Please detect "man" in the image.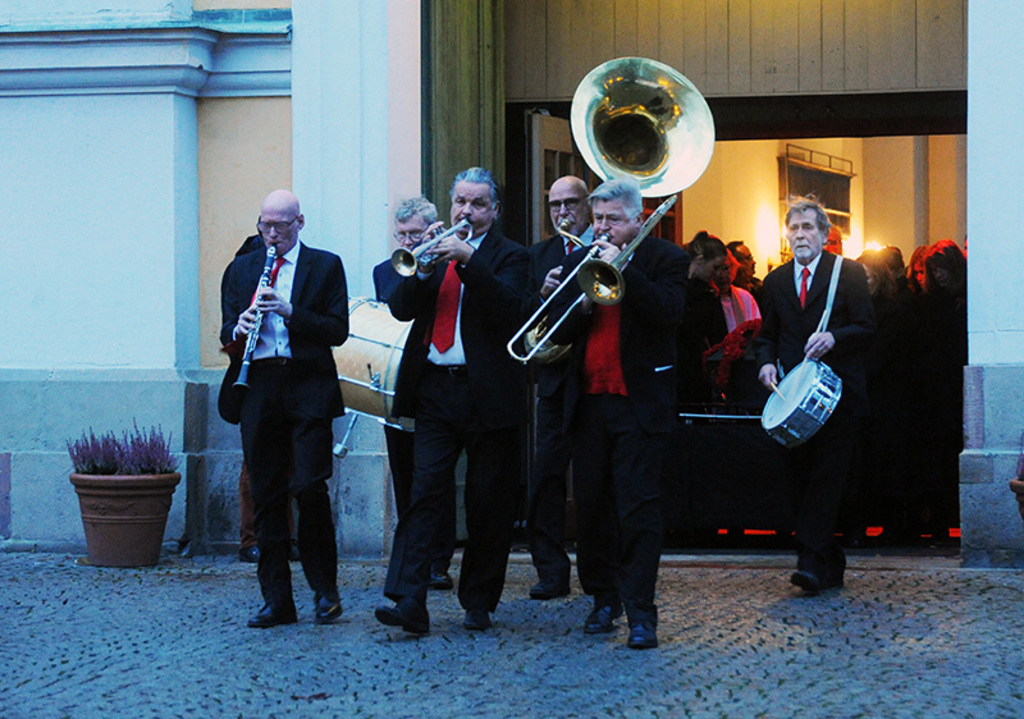
{"x1": 365, "y1": 166, "x2": 539, "y2": 638}.
